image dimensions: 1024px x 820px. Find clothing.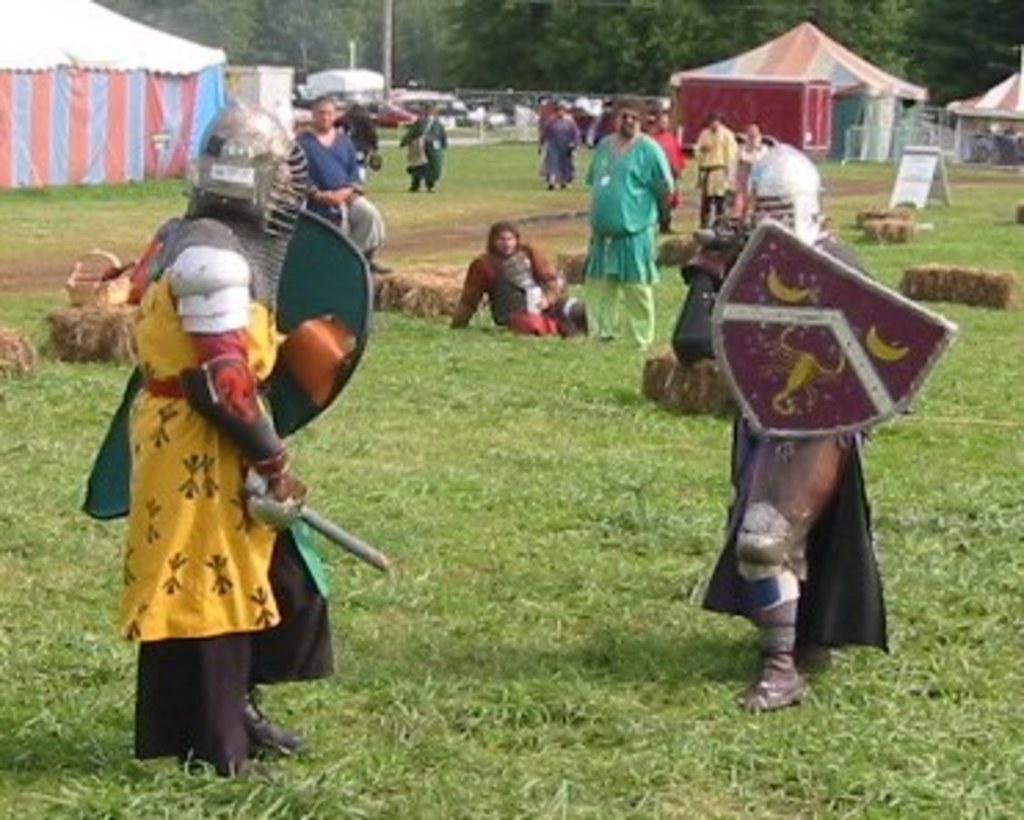
bbox=(293, 127, 381, 254).
